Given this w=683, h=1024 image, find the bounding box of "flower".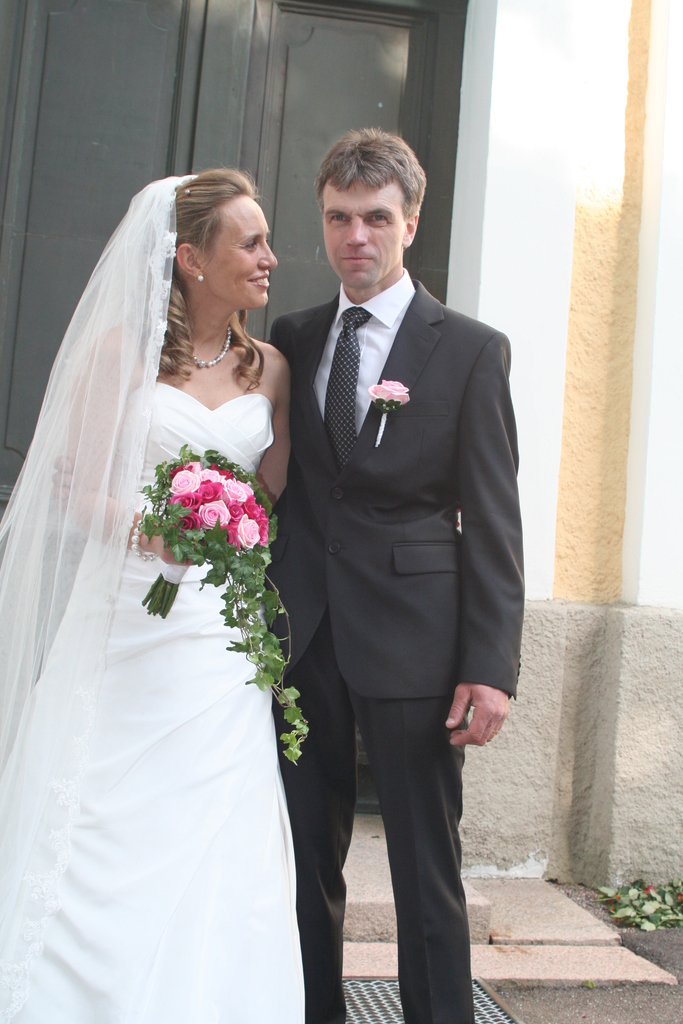
[x1=169, y1=466, x2=198, y2=495].
